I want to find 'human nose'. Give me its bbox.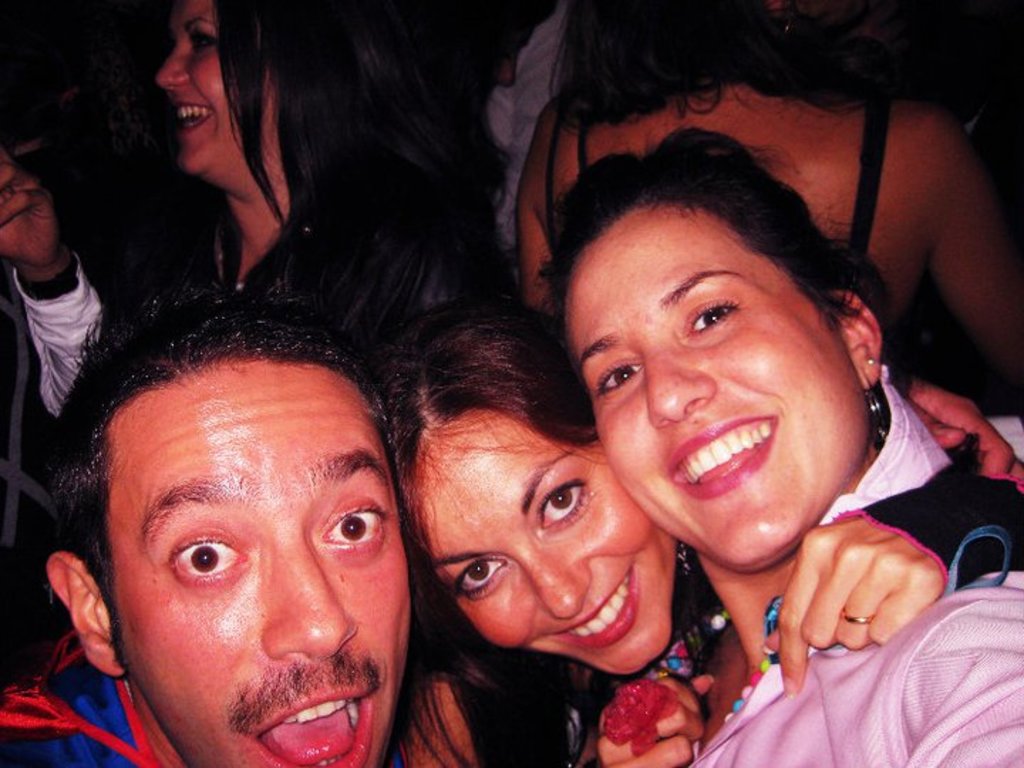
x1=637 y1=347 x2=717 y2=434.
